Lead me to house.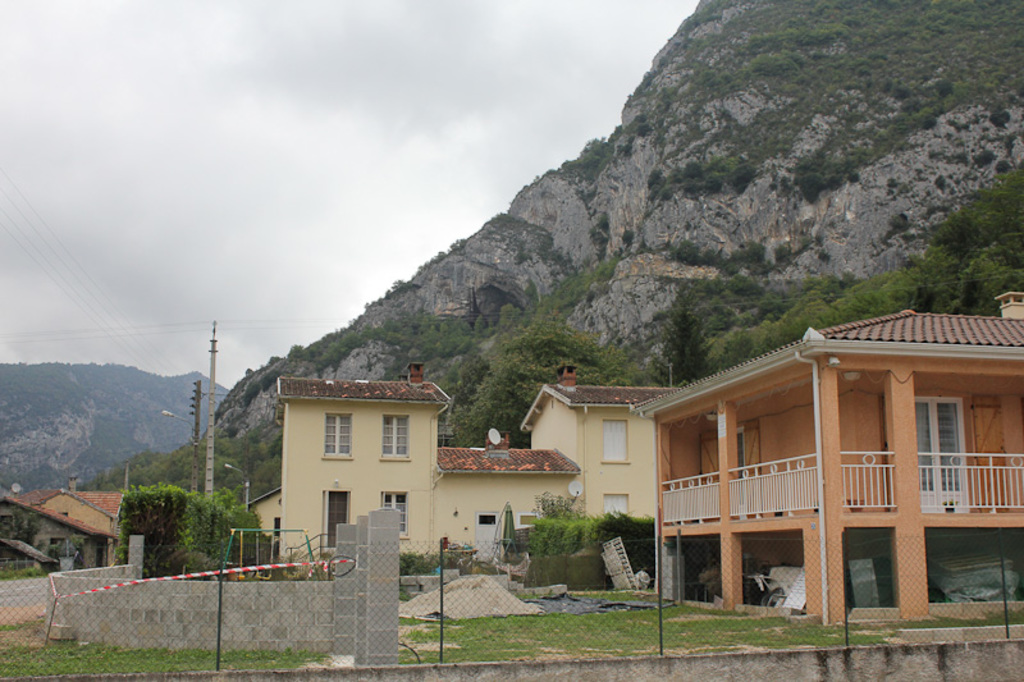
Lead to x1=251 y1=358 x2=625 y2=582.
